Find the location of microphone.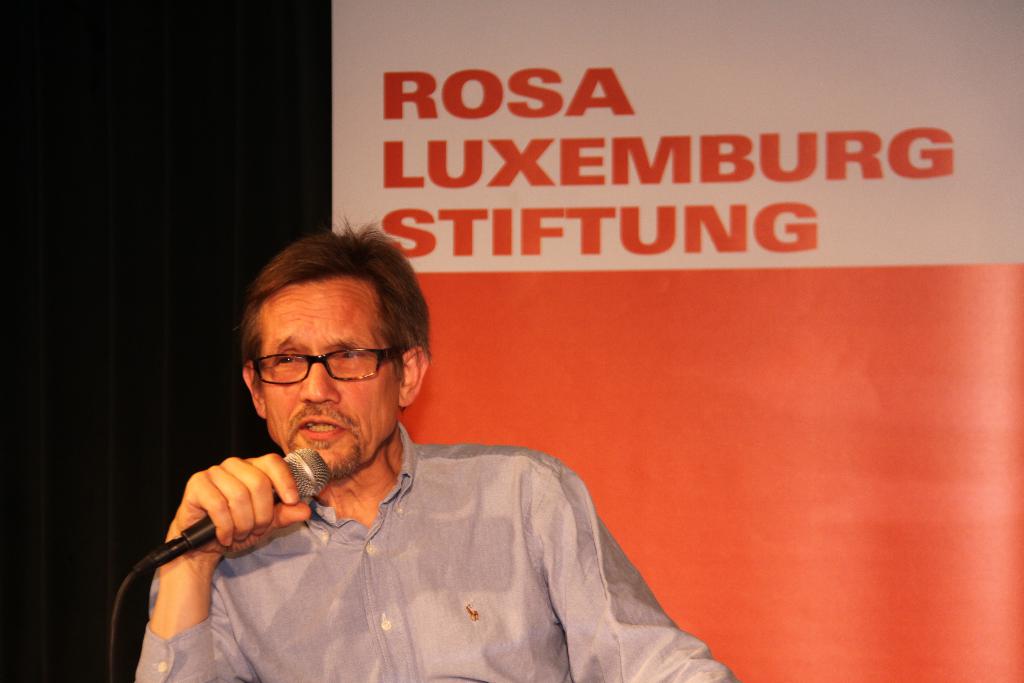
Location: bbox=(147, 450, 324, 572).
